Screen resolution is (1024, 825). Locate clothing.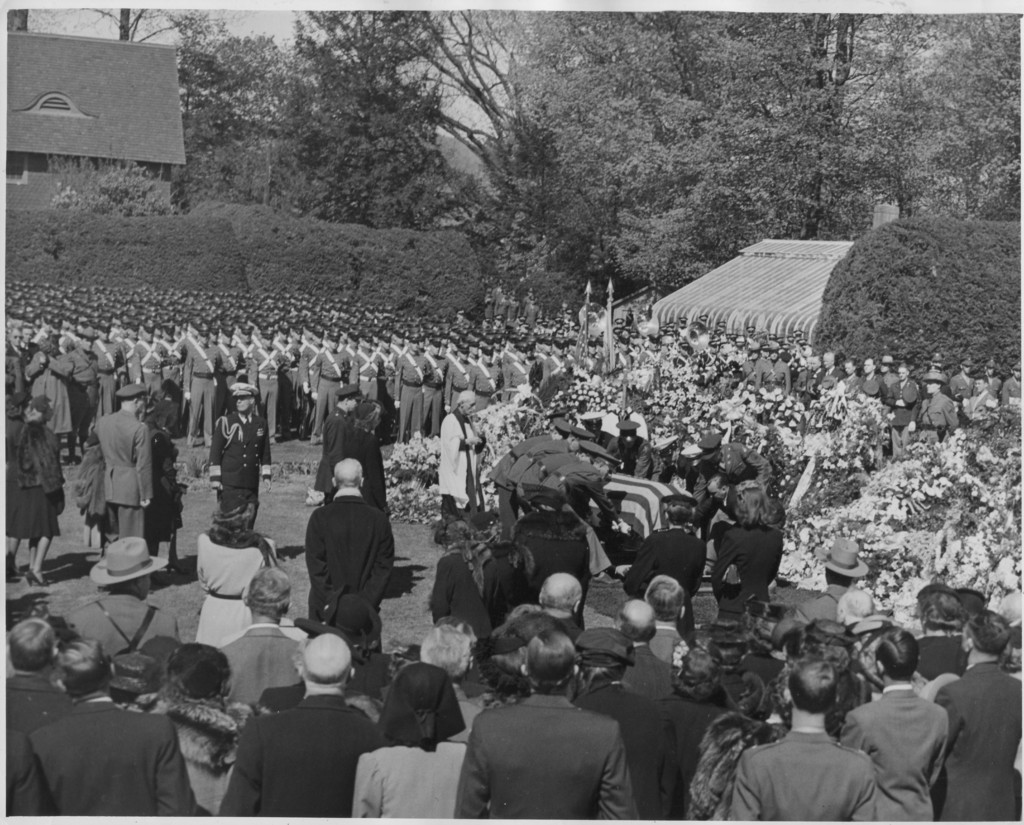
0 411 66 550.
